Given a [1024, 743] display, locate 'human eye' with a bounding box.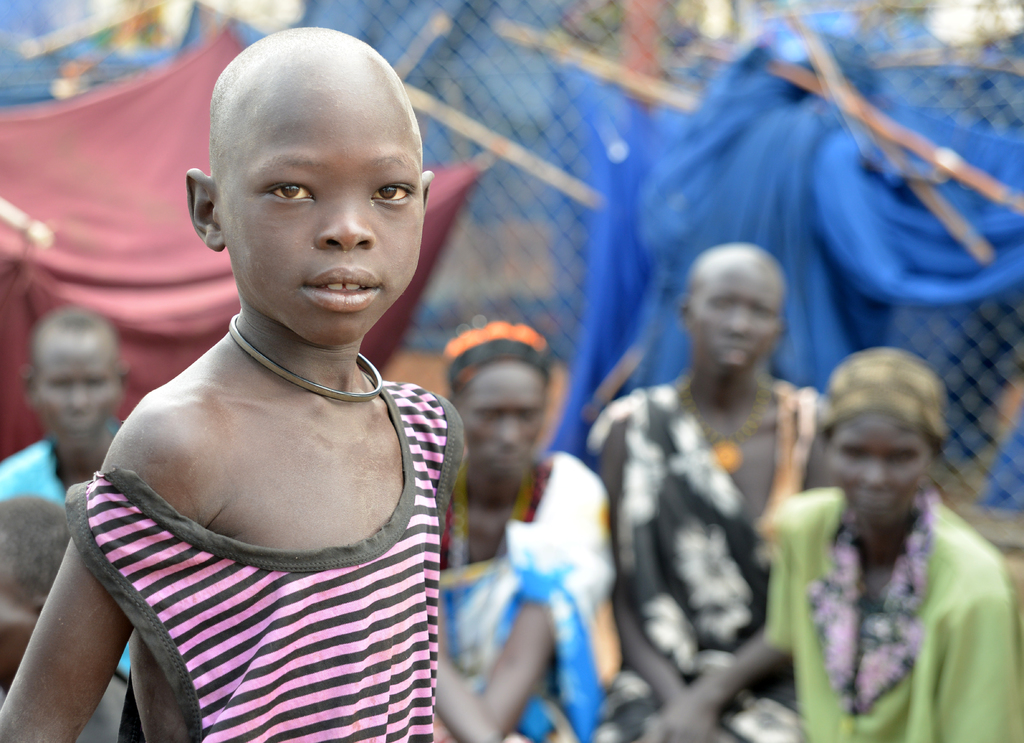
Located: [left=844, top=443, right=868, bottom=456].
